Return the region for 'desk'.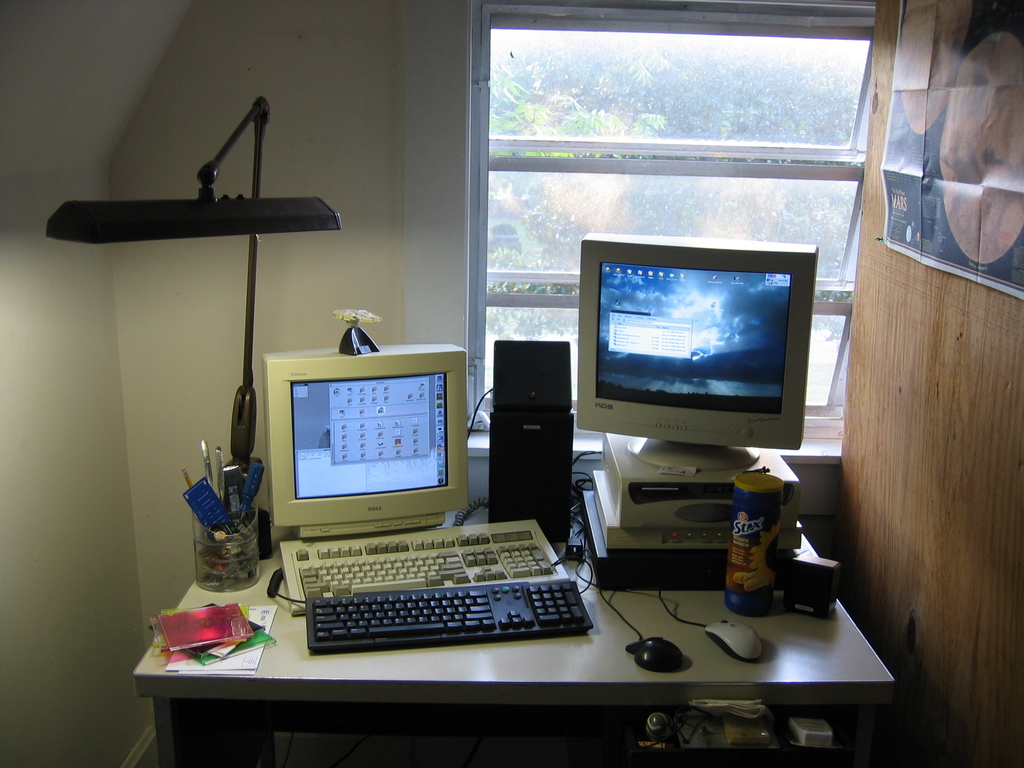
locate(138, 554, 893, 762).
